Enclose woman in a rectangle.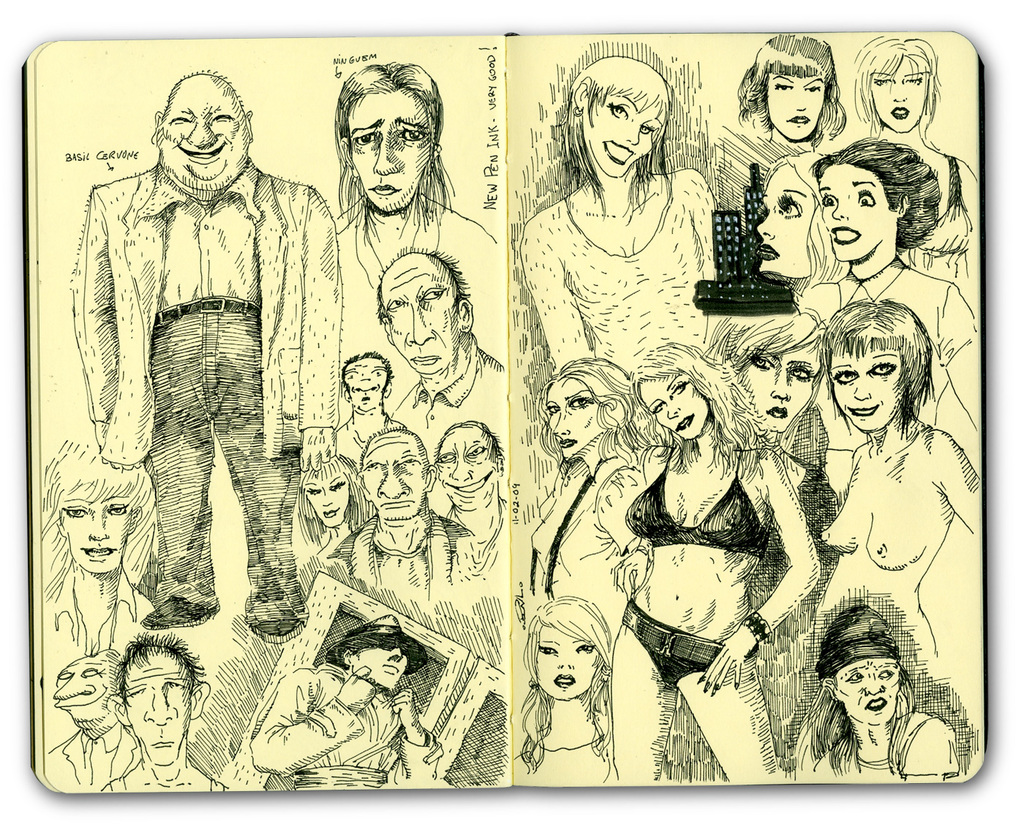
(x1=803, y1=135, x2=985, y2=437).
